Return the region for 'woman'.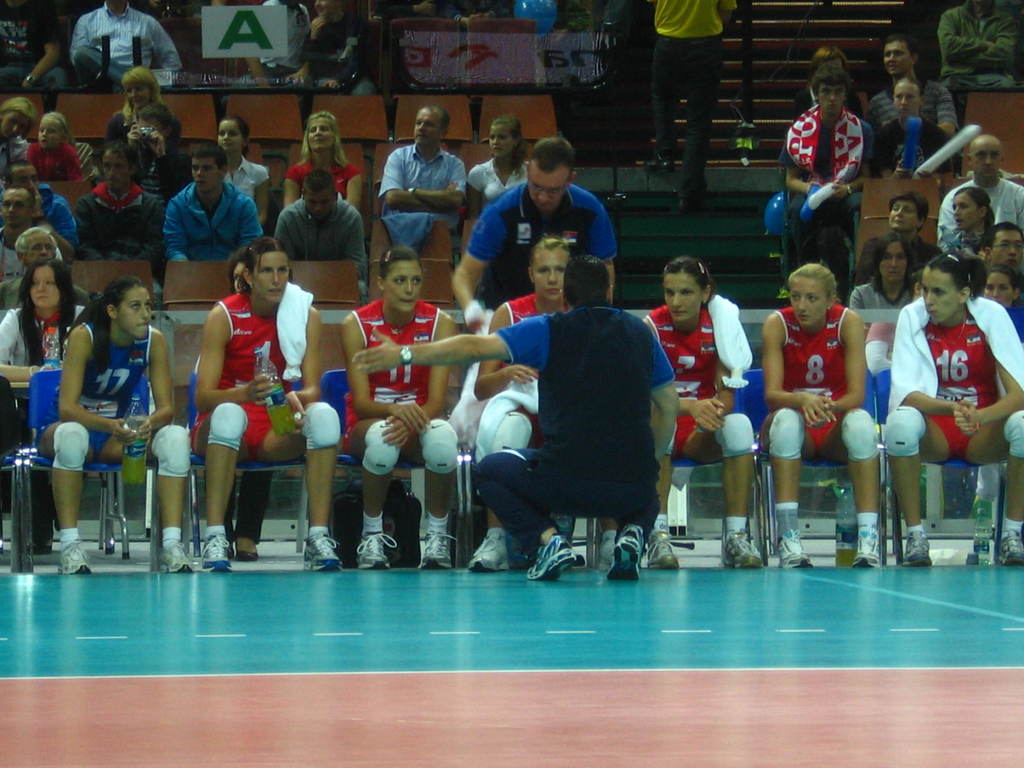
left=846, top=232, right=924, bottom=307.
